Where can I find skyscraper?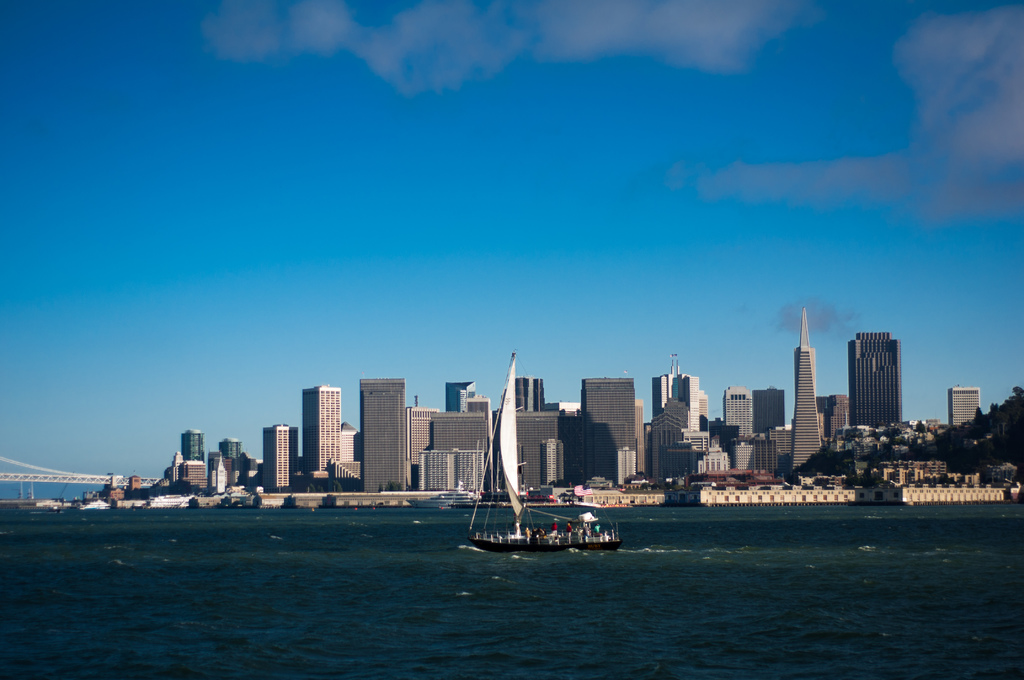
You can find it at rect(787, 300, 827, 468).
